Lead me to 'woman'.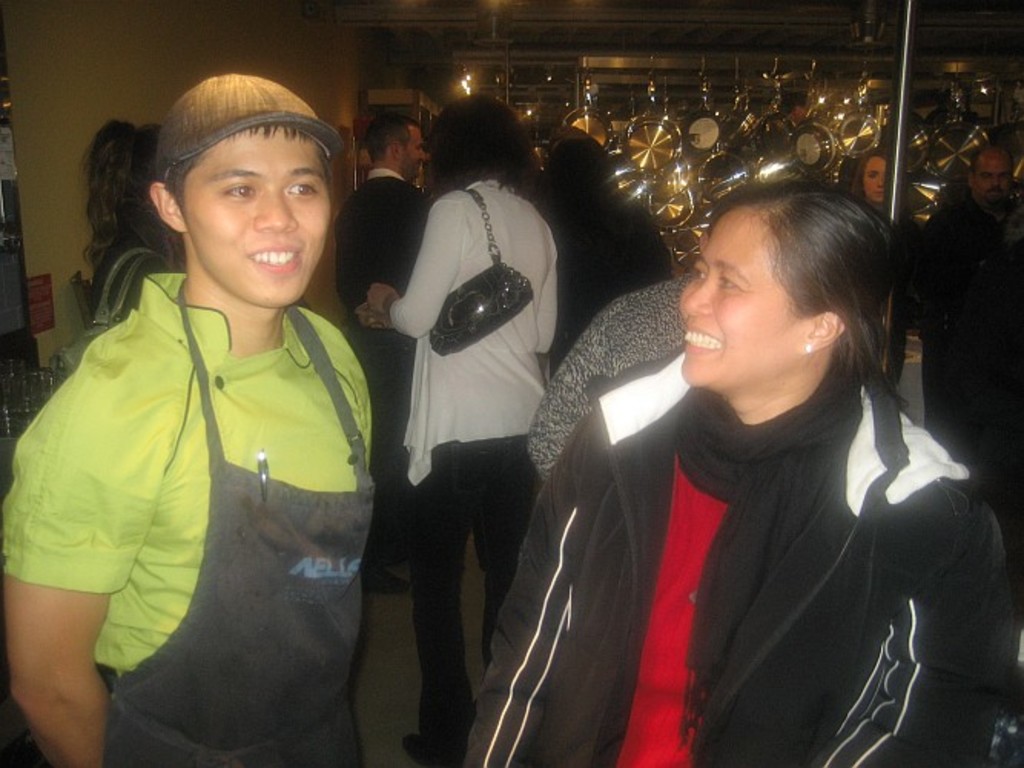
Lead to 69, 108, 204, 338.
